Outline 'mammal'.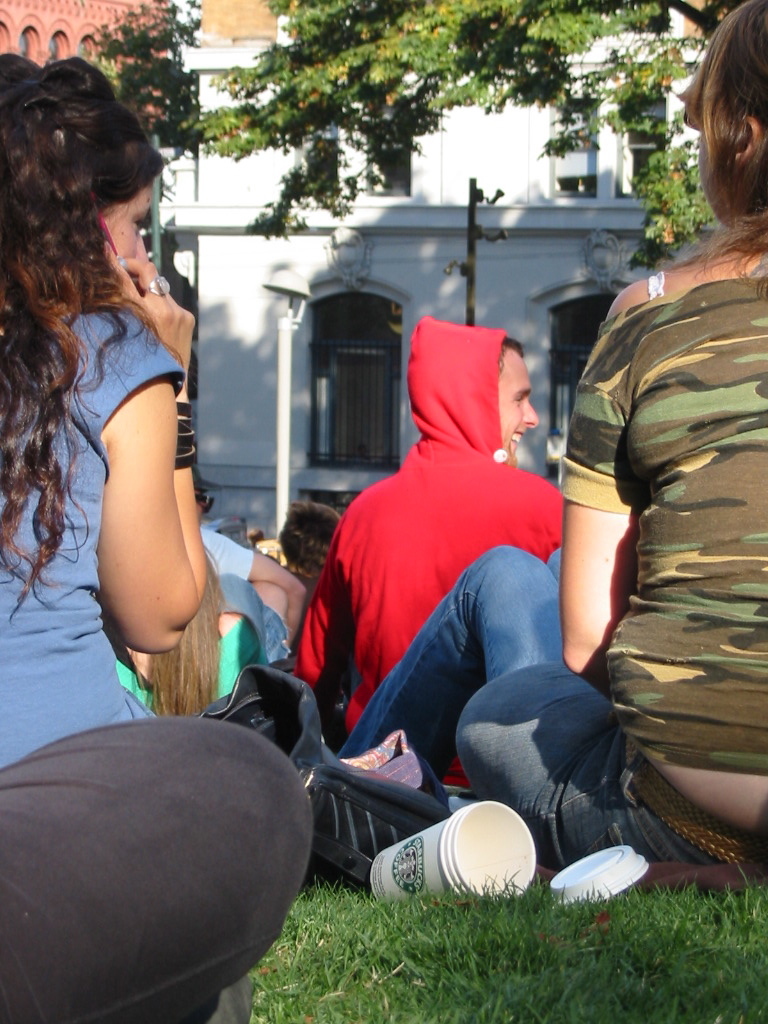
Outline: (left=191, top=464, right=311, bottom=648).
